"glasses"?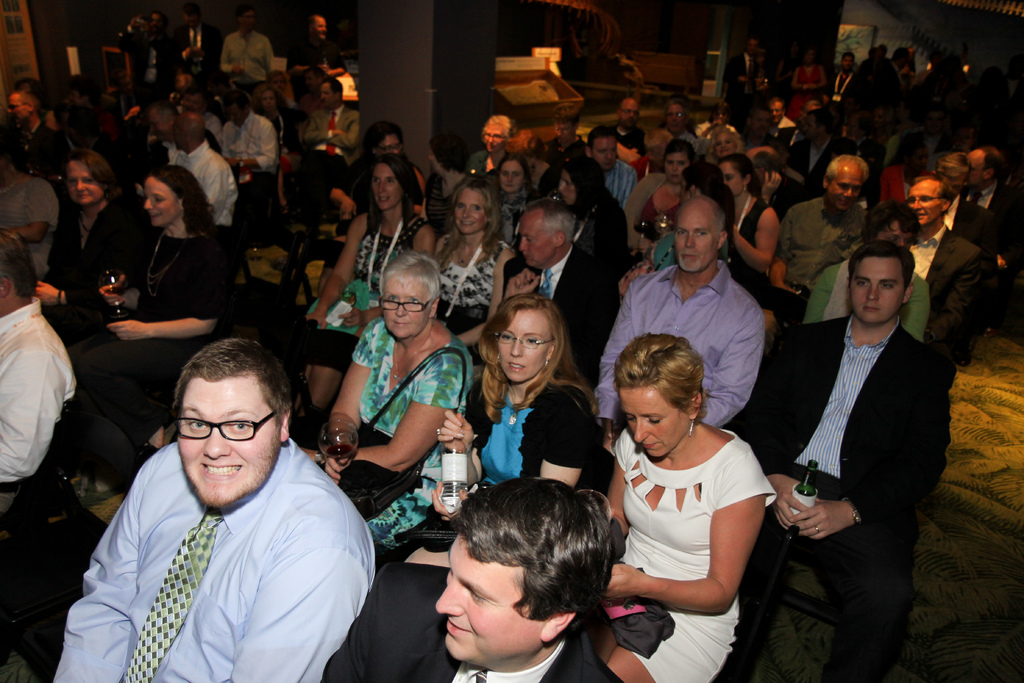
Rect(492, 331, 555, 349)
